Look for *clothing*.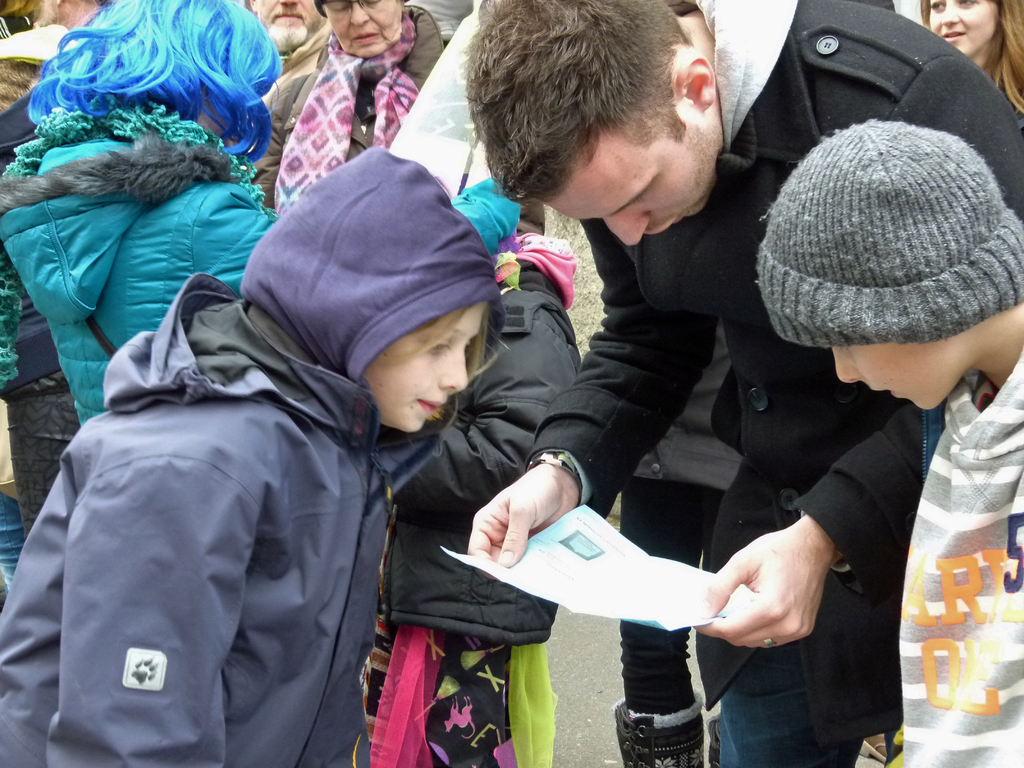
Found: (261,13,479,214).
